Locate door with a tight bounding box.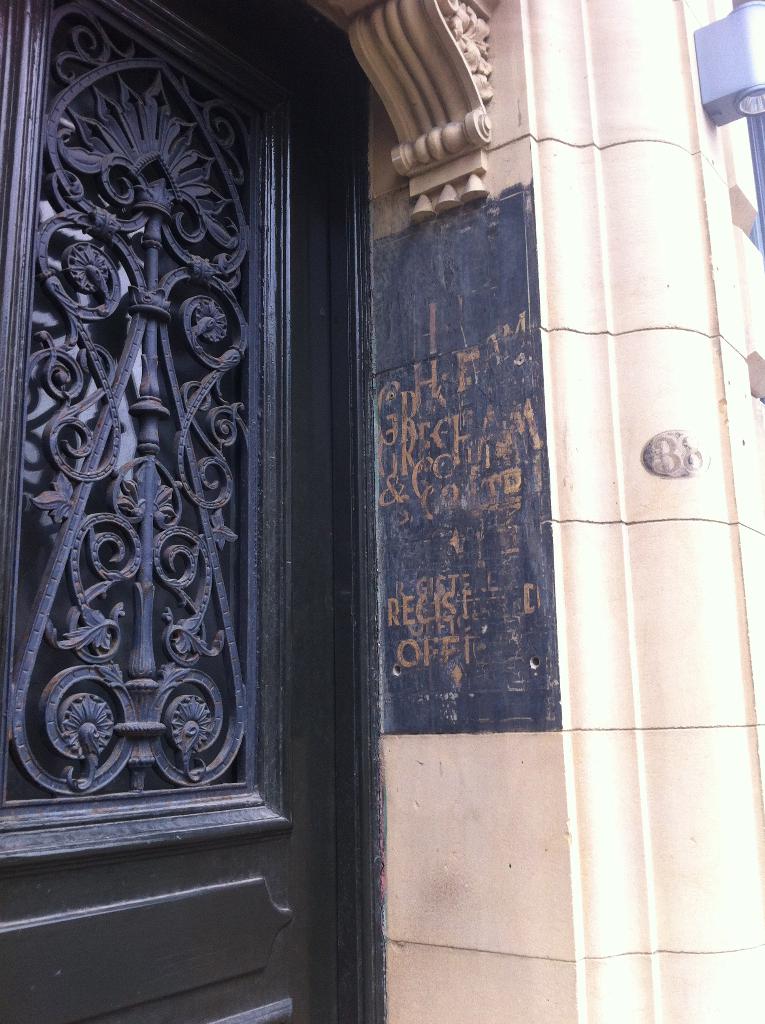
0:0:359:1023.
